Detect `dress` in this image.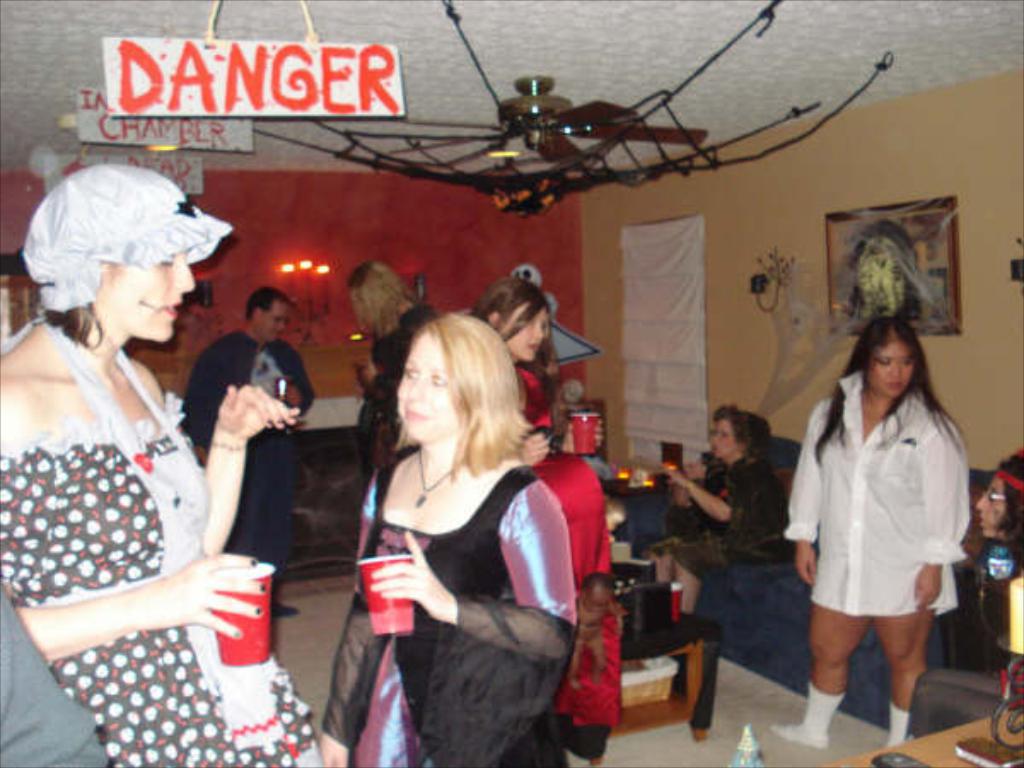
Detection: detection(521, 367, 623, 763).
